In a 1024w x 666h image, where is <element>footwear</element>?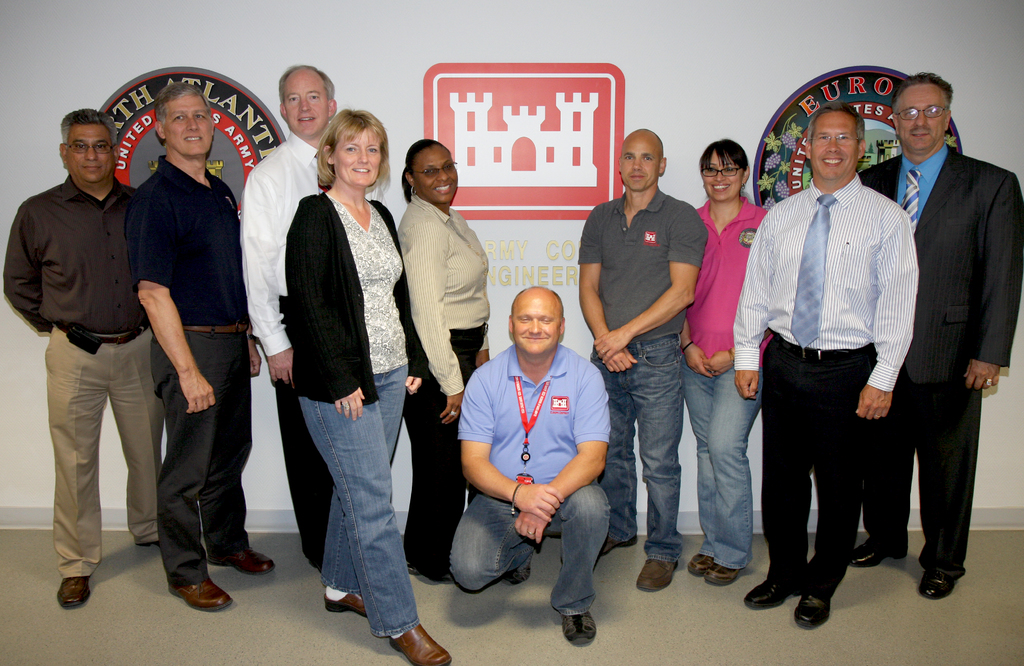
box(134, 539, 165, 551).
